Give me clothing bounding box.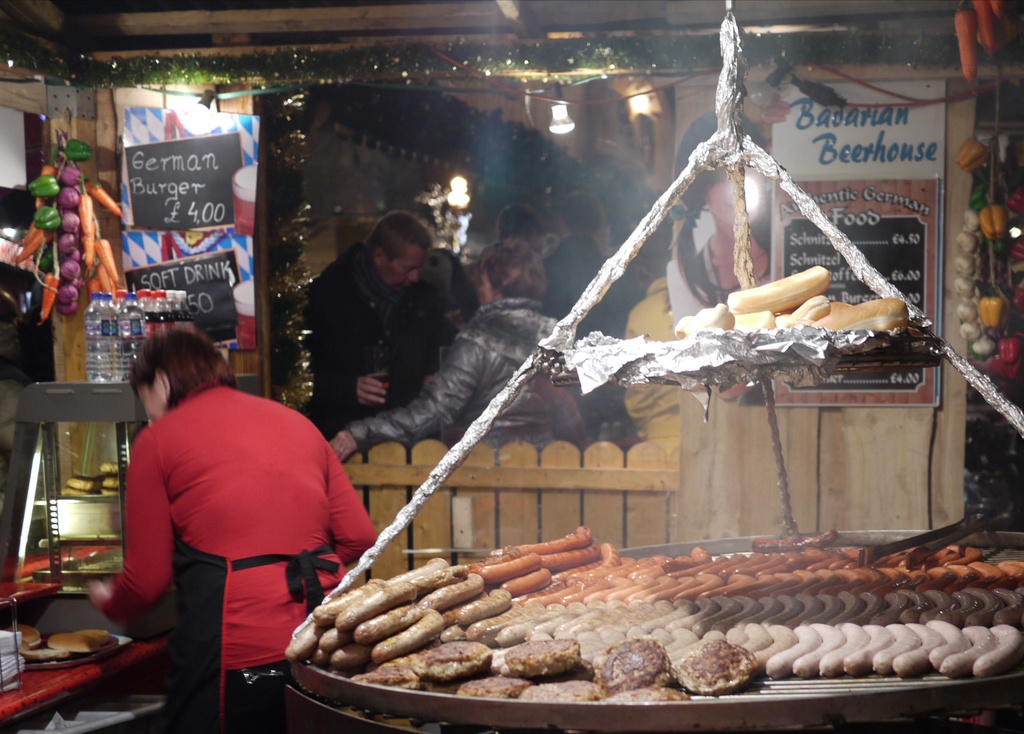
box=[129, 380, 376, 641].
